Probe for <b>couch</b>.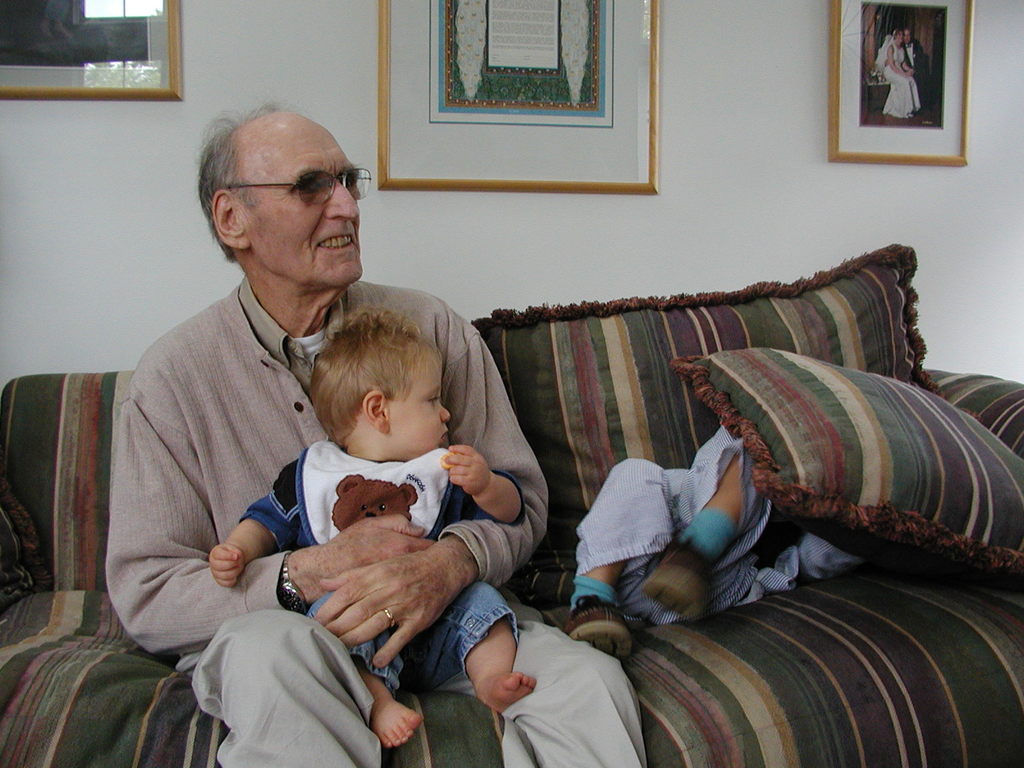
Probe result: bbox=(13, 211, 865, 751).
